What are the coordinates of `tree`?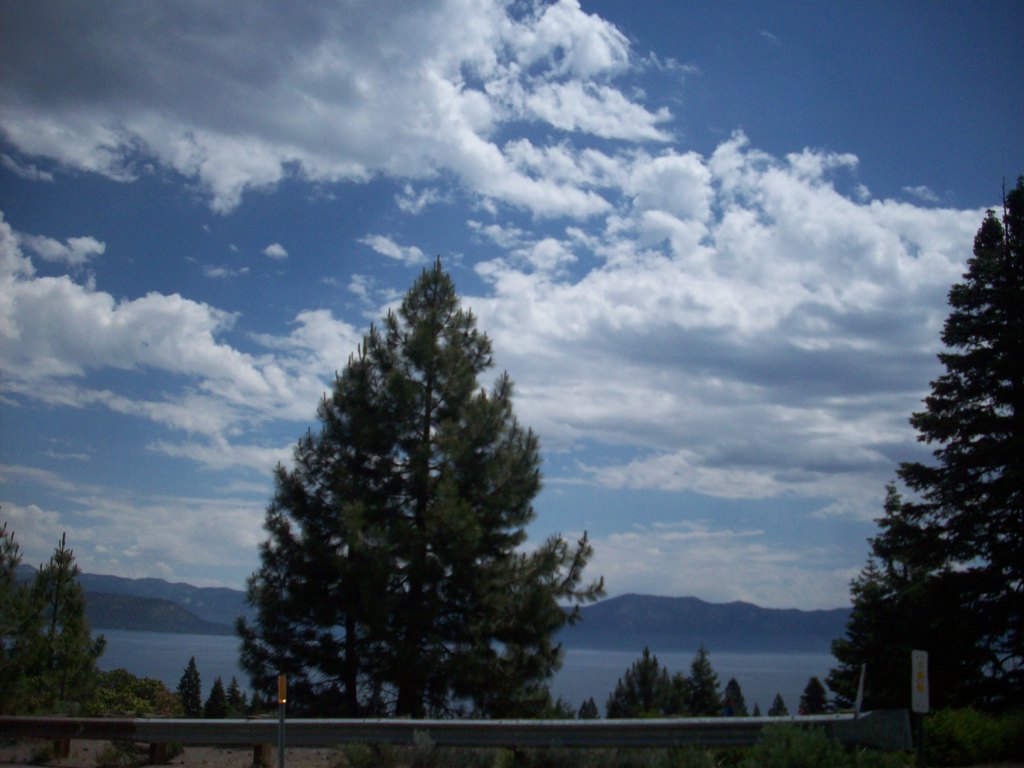
crop(207, 671, 230, 726).
